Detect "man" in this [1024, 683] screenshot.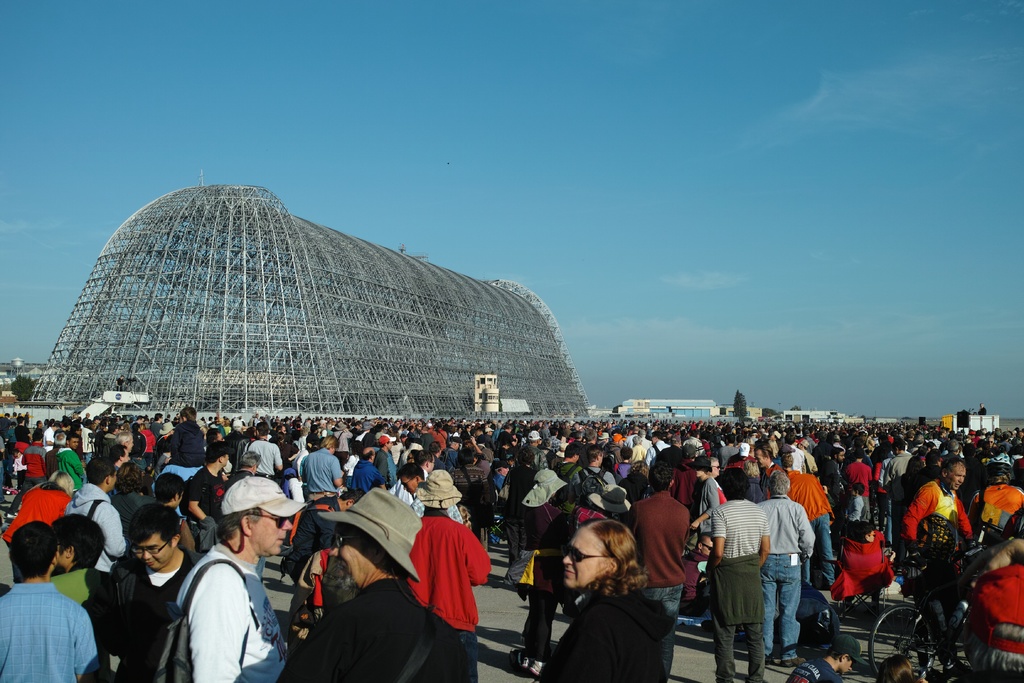
Detection: region(901, 459, 974, 552).
